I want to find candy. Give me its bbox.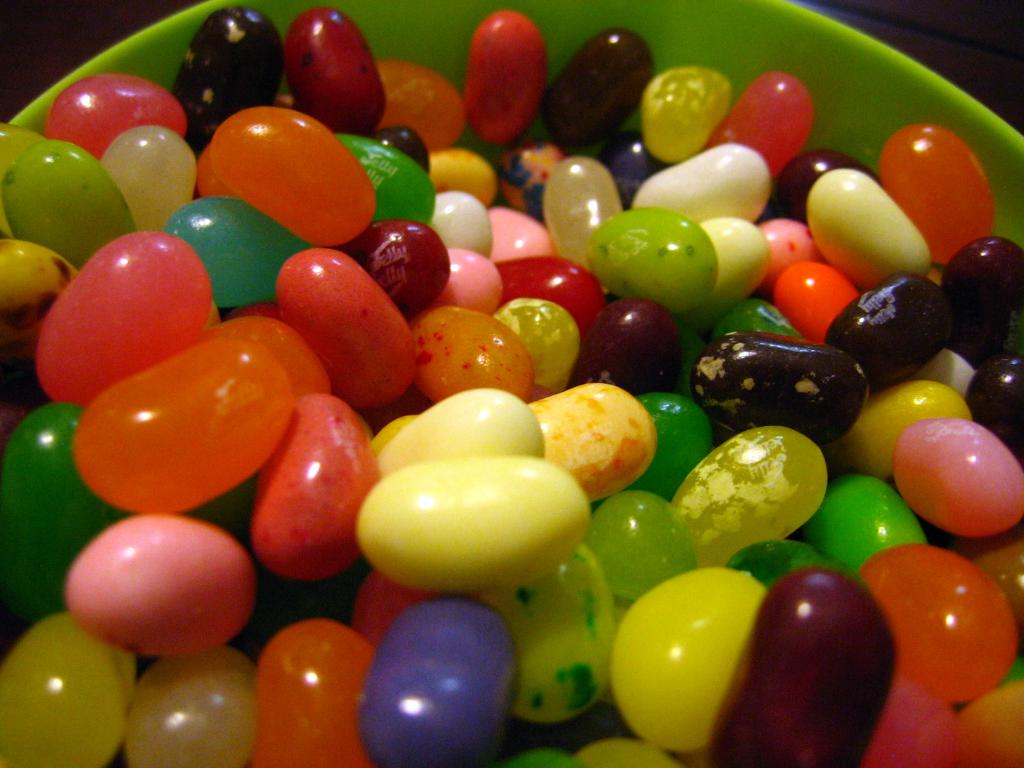
{"left": 0, "top": 0, "right": 1023, "bottom": 767}.
